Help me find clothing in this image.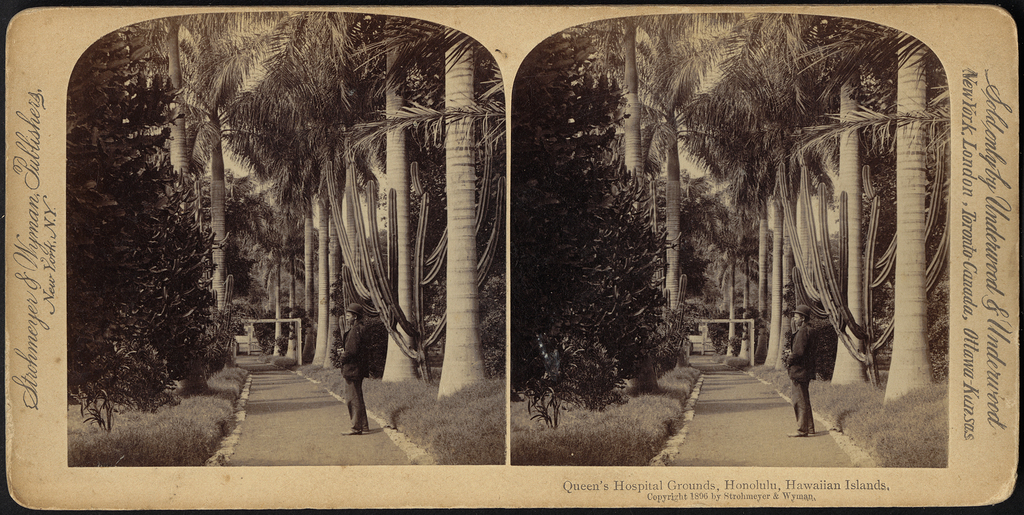
Found it: (786,322,817,432).
